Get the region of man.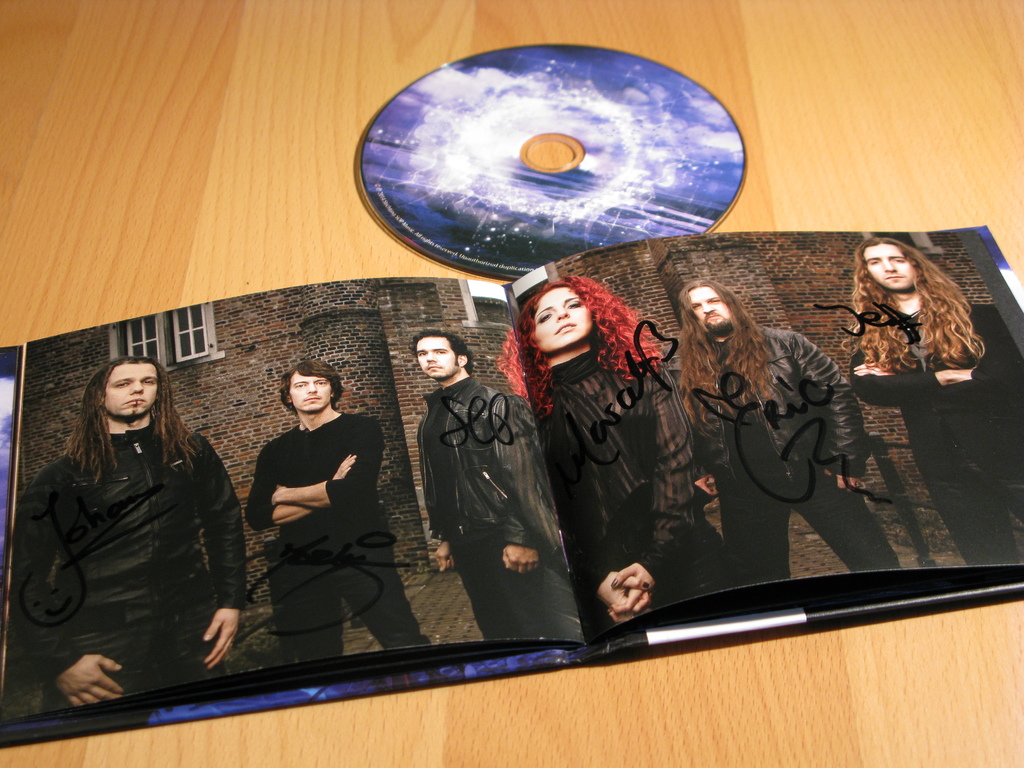
left=18, top=325, right=264, bottom=728.
